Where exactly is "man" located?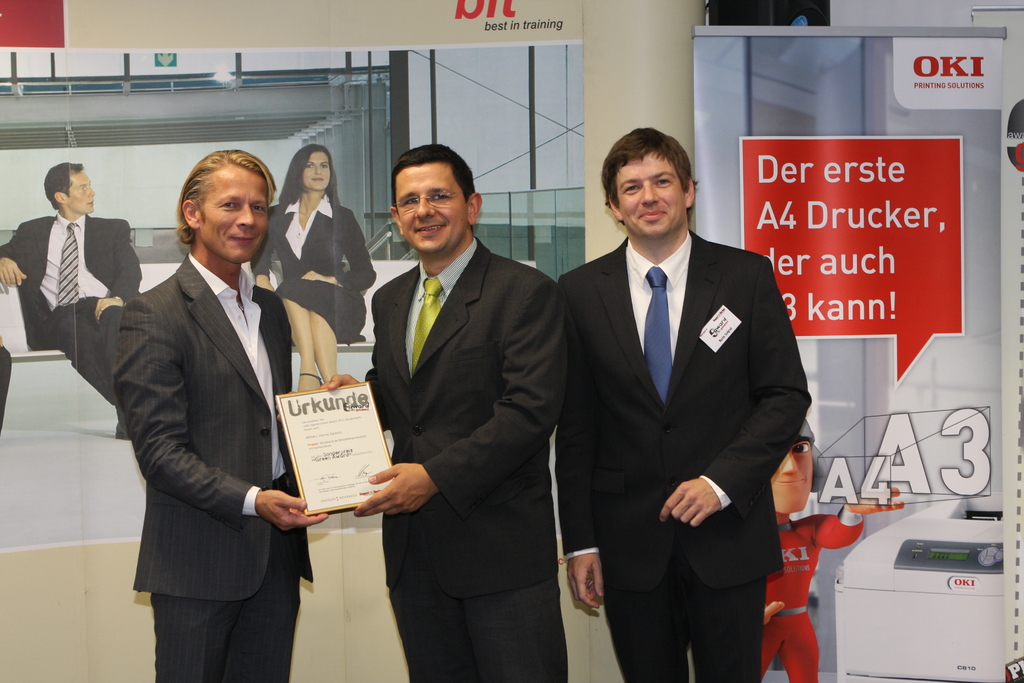
Its bounding box is rect(0, 341, 12, 427).
